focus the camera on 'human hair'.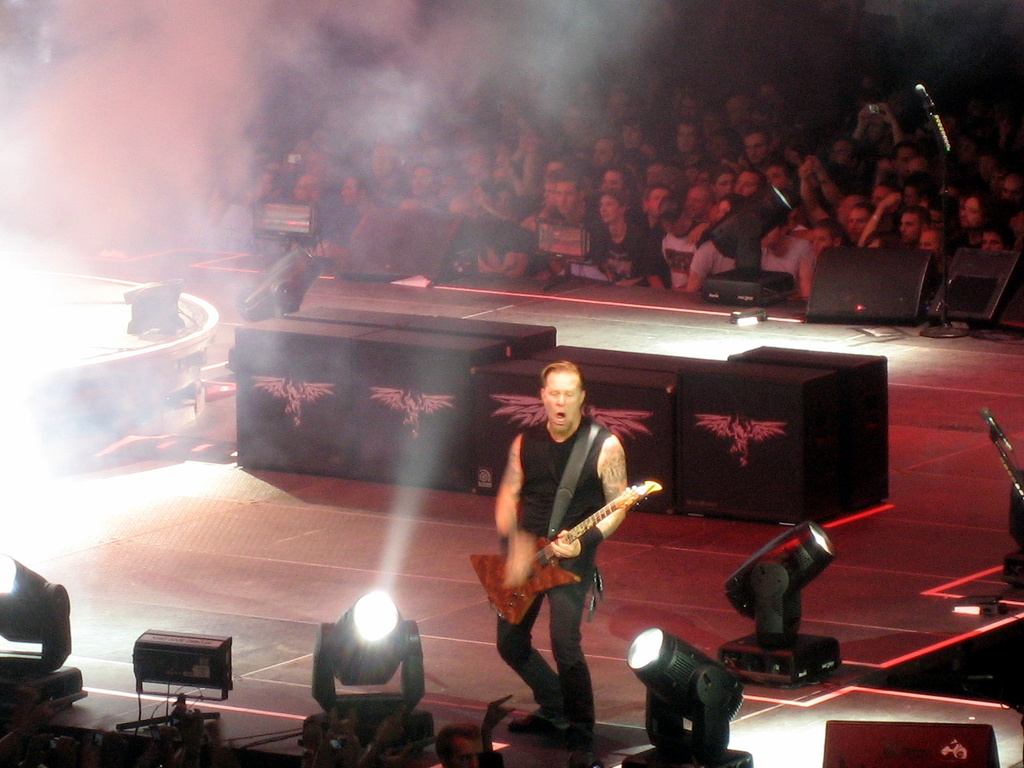
Focus region: locate(538, 360, 584, 396).
